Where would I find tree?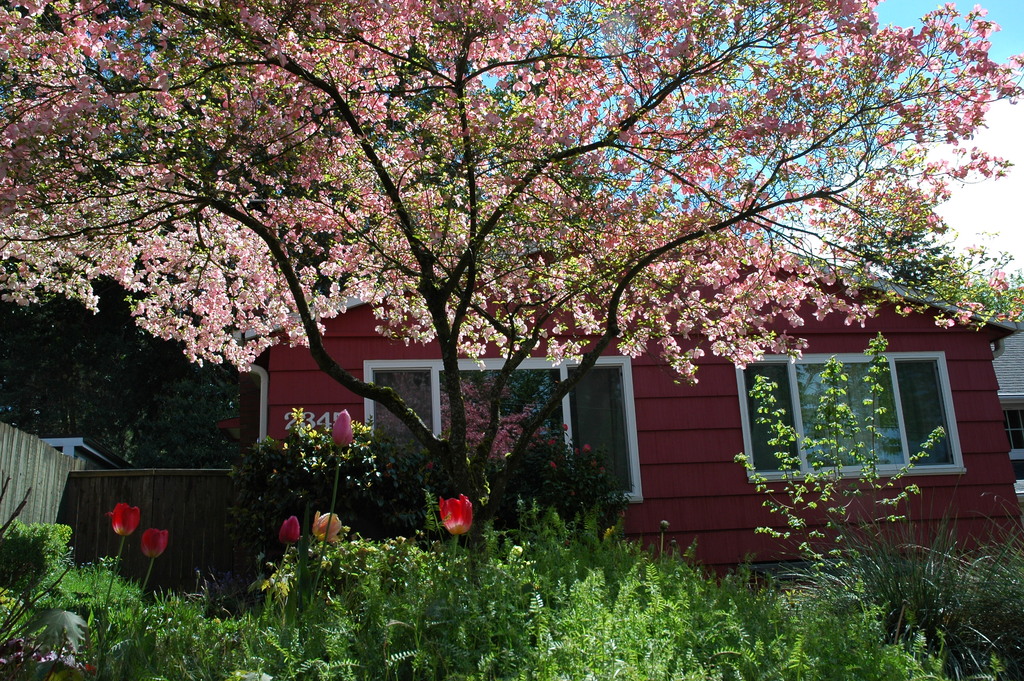
At bbox=(760, 94, 1012, 373).
